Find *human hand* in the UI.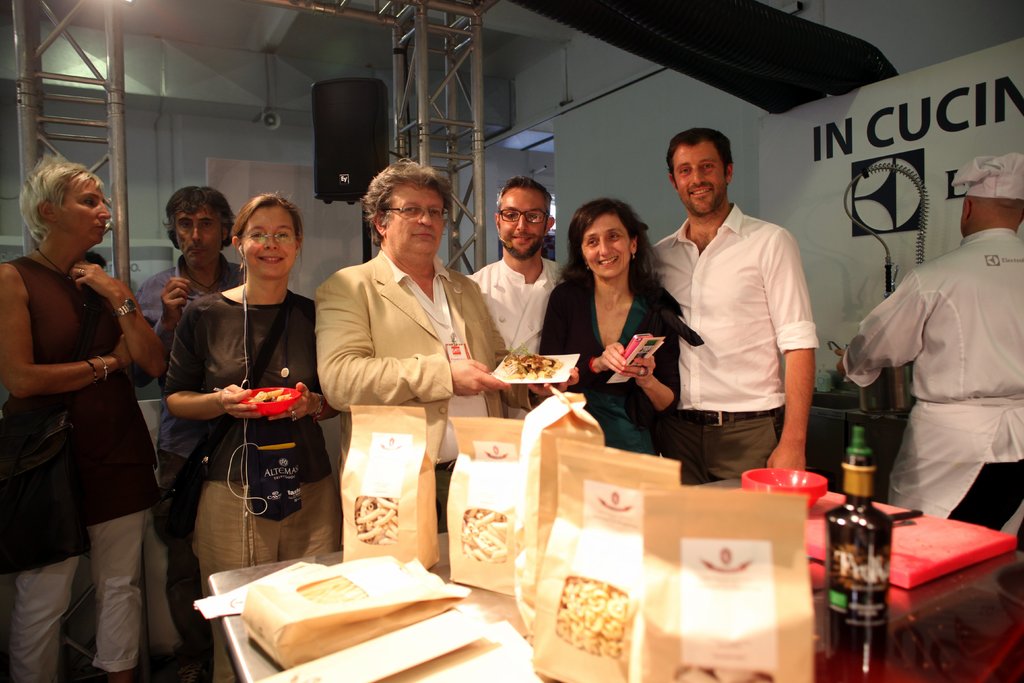
UI element at 529, 368, 581, 399.
